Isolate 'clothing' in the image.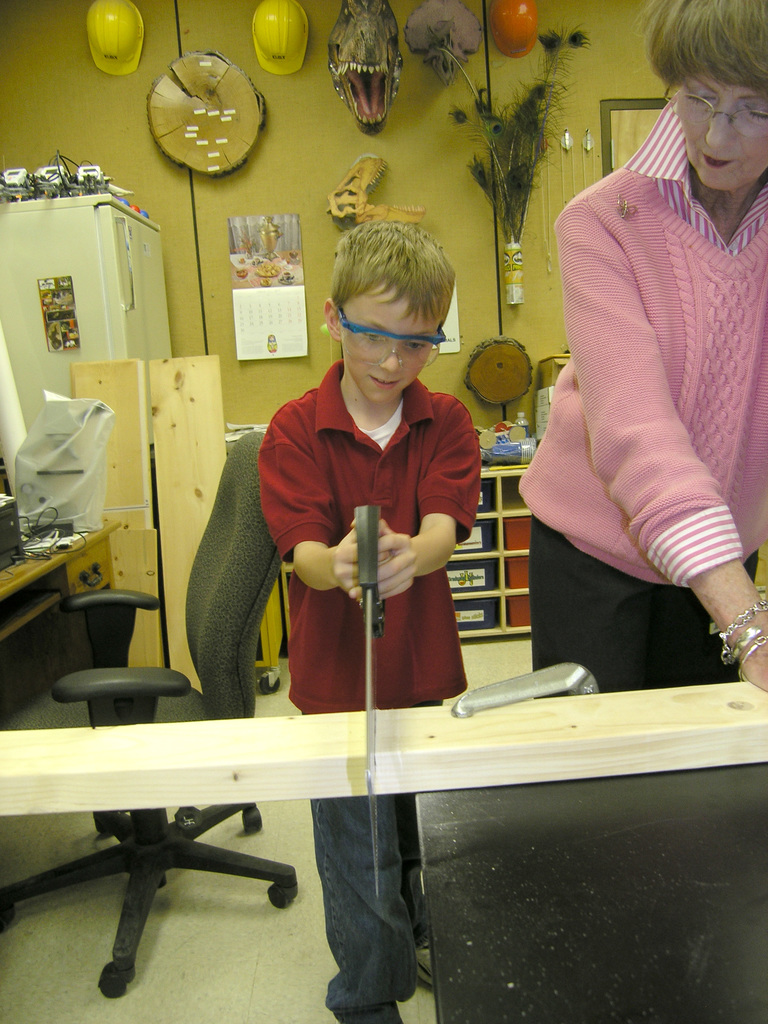
Isolated region: (left=540, top=58, right=750, bottom=693).
